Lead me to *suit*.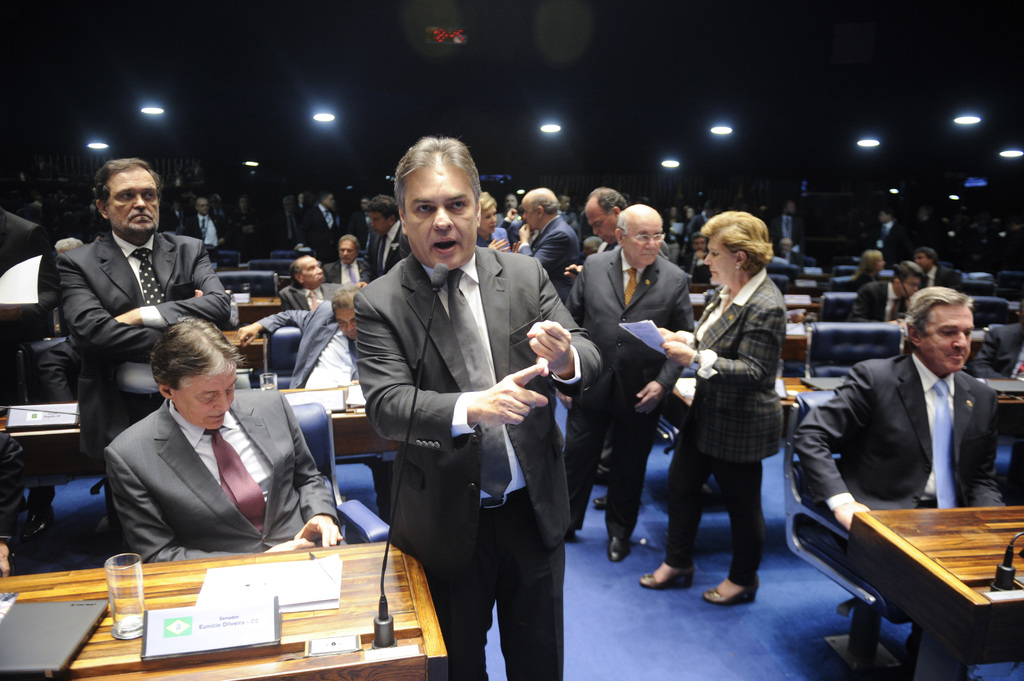
Lead to x1=276, y1=277, x2=348, y2=310.
